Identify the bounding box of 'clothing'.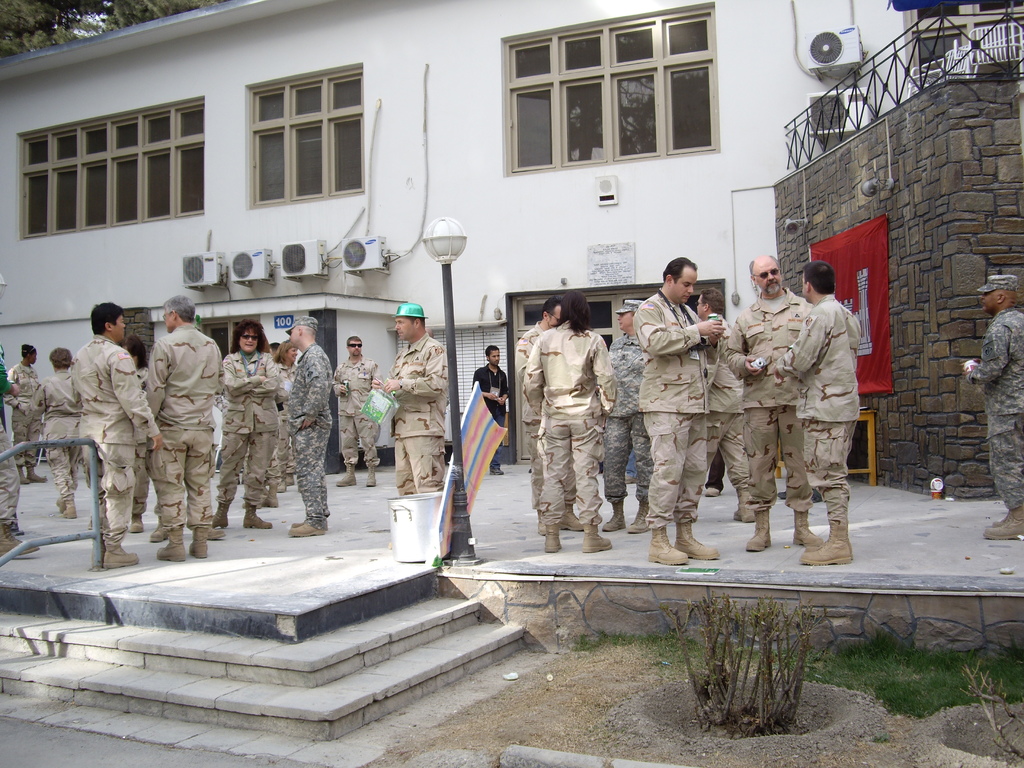
6 365 44 467.
